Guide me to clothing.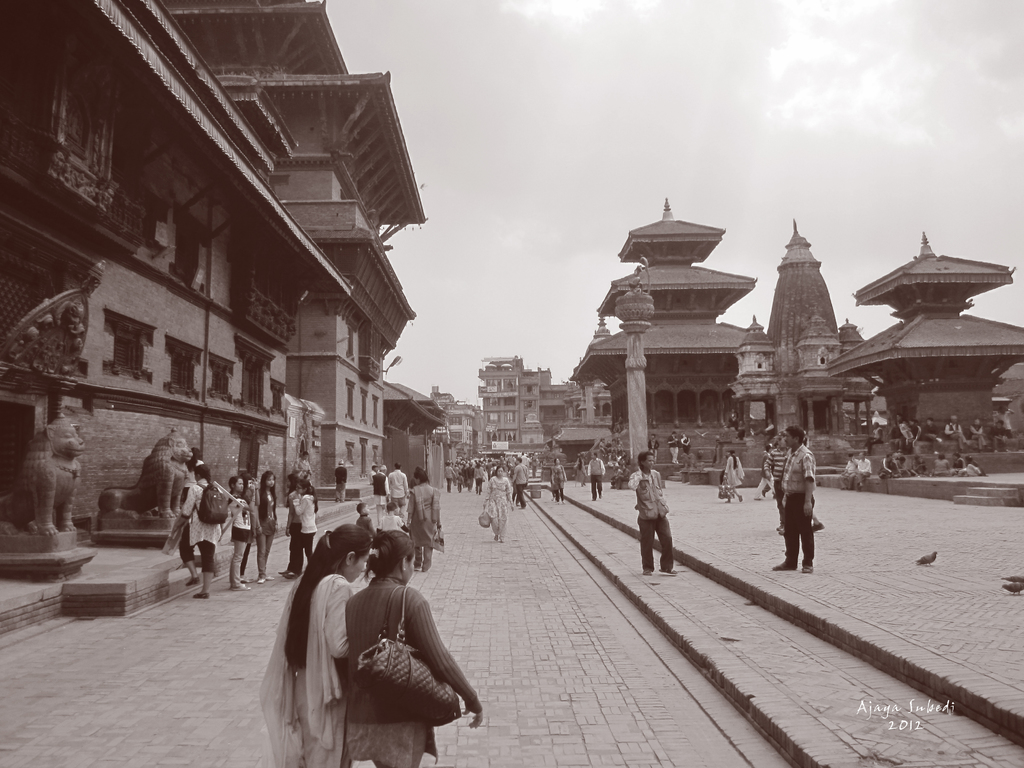
Guidance: {"x1": 258, "y1": 575, "x2": 352, "y2": 767}.
